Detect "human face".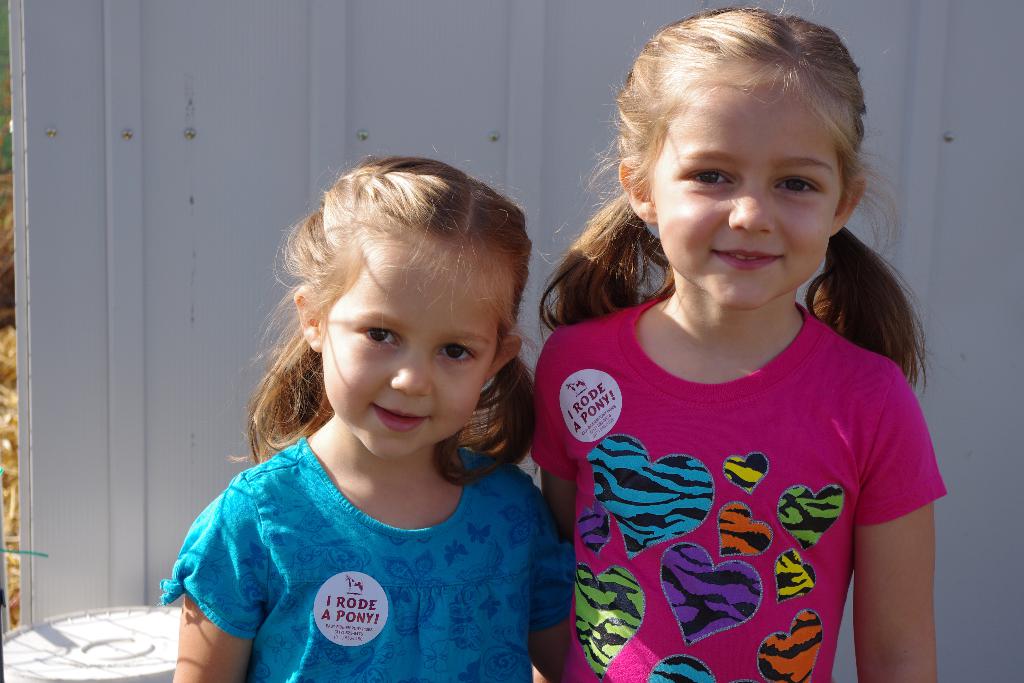
Detected at l=324, t=245, r=497, b=461.
